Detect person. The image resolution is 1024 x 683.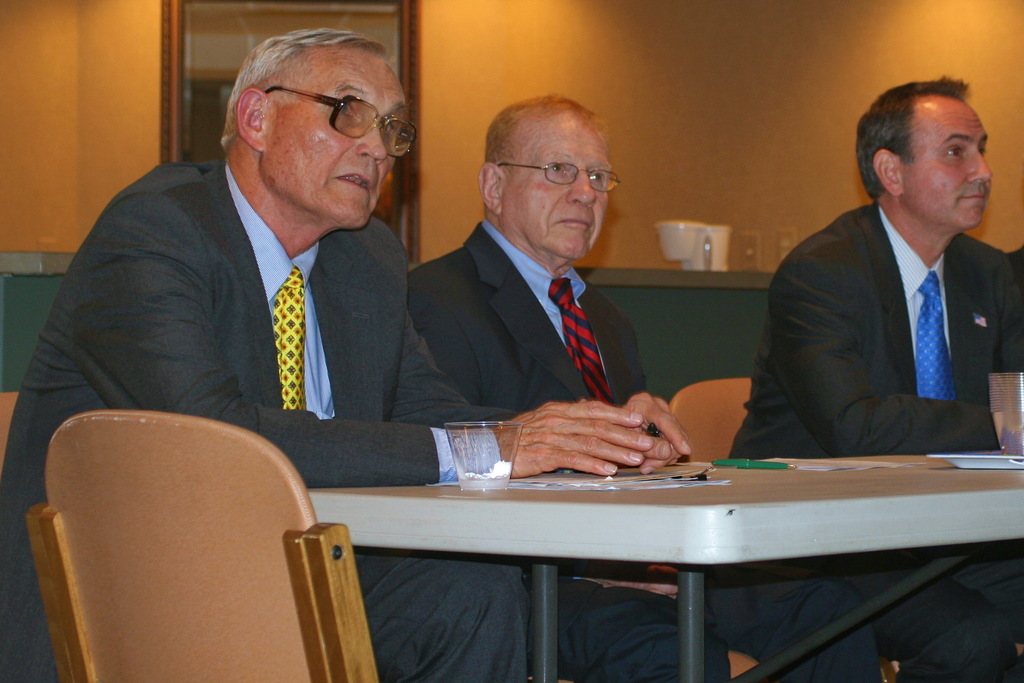
[x1=0, y1=28, x2=729, y2=682].
